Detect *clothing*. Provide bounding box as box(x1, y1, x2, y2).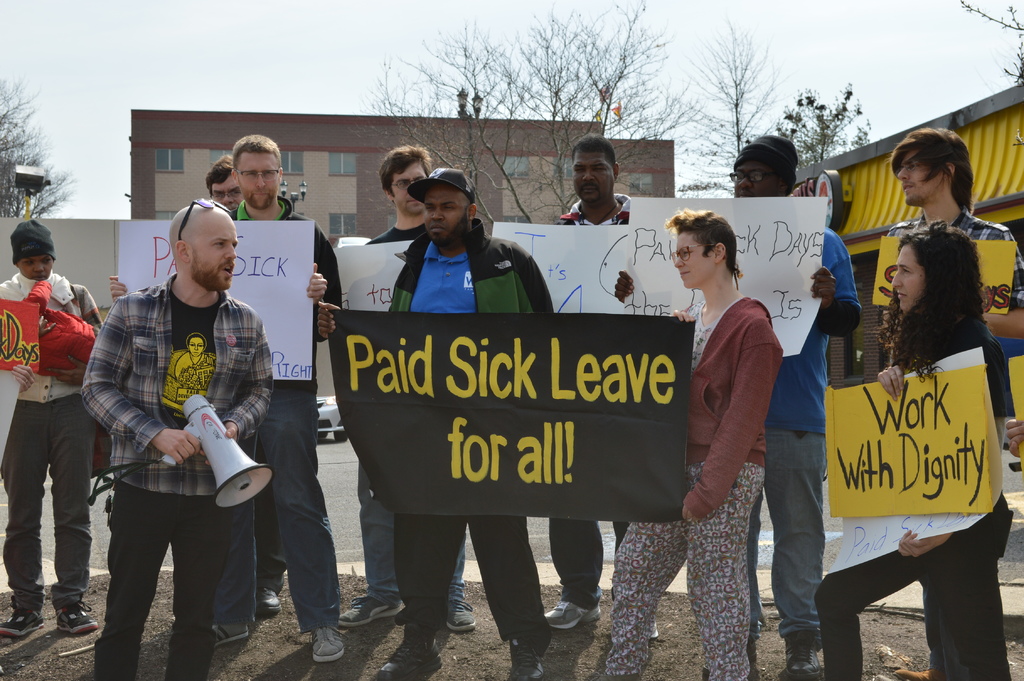
box(541, 181, 639, 611).
